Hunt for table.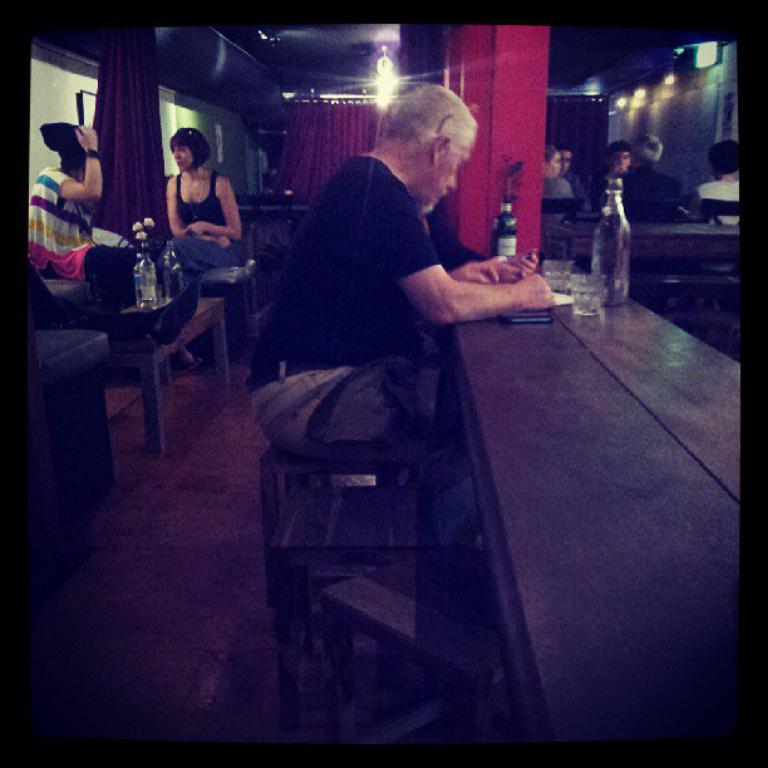
Hunted down at 65/299/220/462.
